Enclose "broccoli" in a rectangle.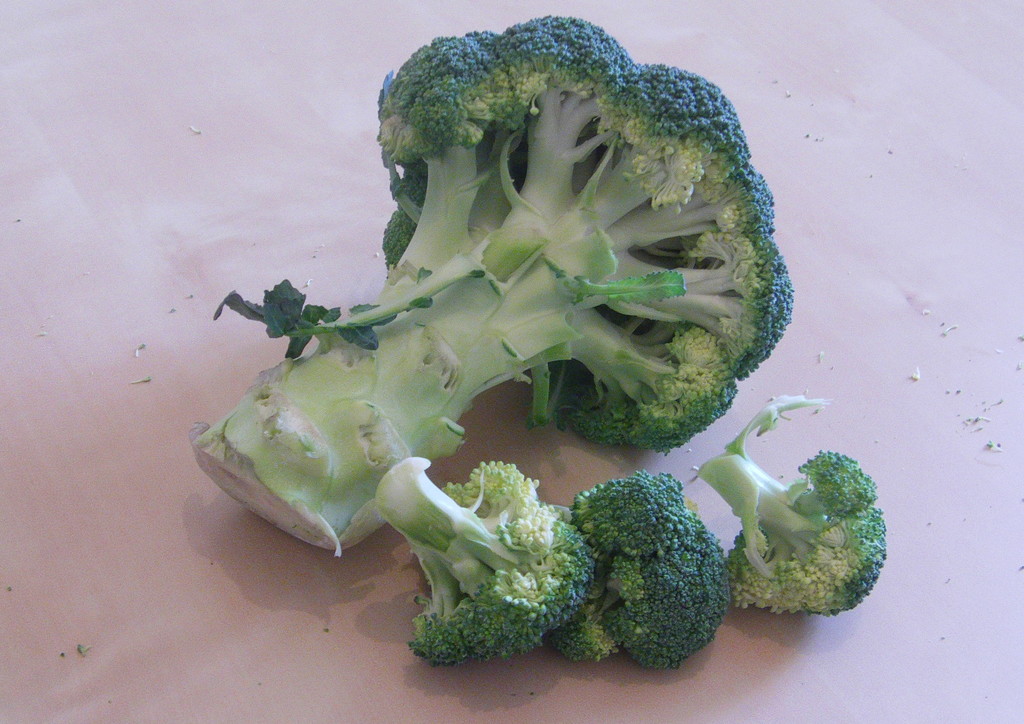
BBox(549, 473, 729, 666).
